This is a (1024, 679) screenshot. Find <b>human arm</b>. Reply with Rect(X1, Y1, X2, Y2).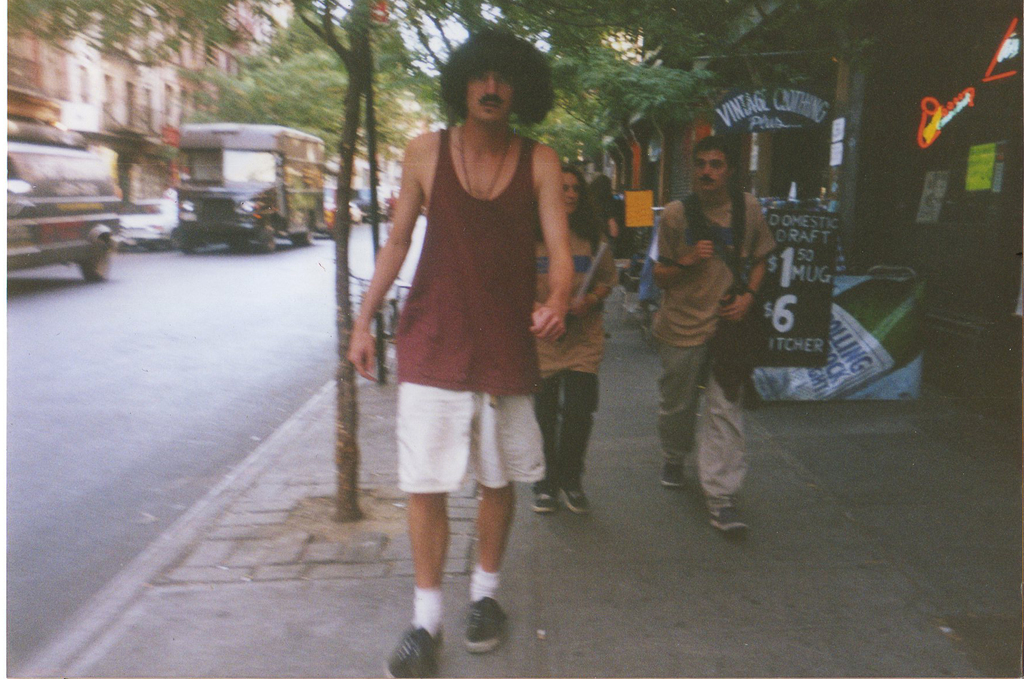
Rect(348, 129, 427, 388).
